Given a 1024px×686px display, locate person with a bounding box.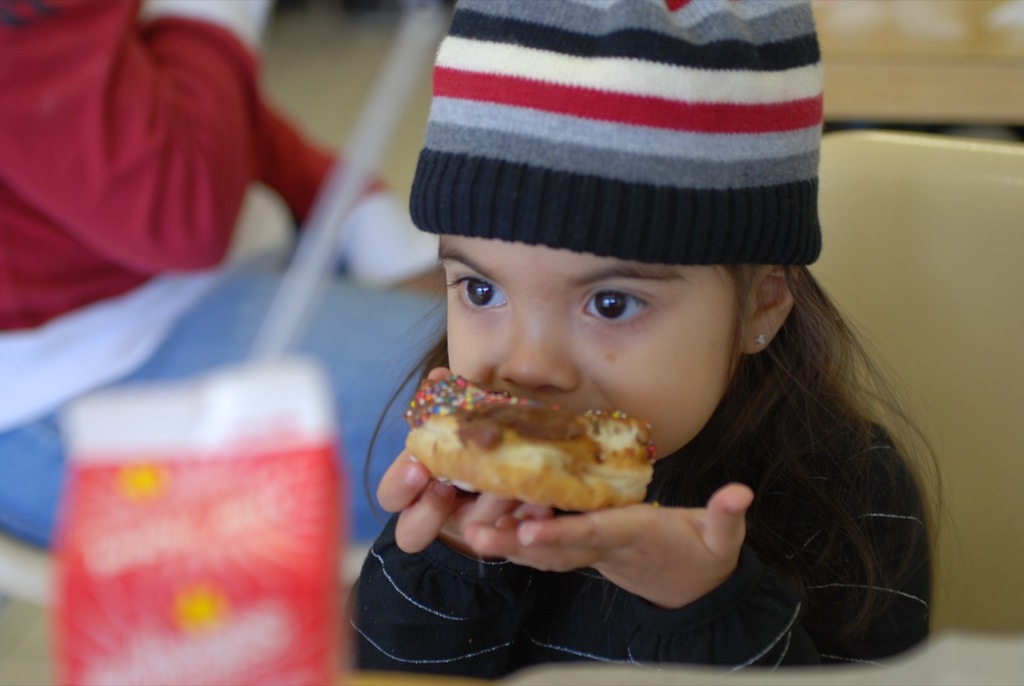
Located: [left=0, top=0, right=452, bottom=549].
